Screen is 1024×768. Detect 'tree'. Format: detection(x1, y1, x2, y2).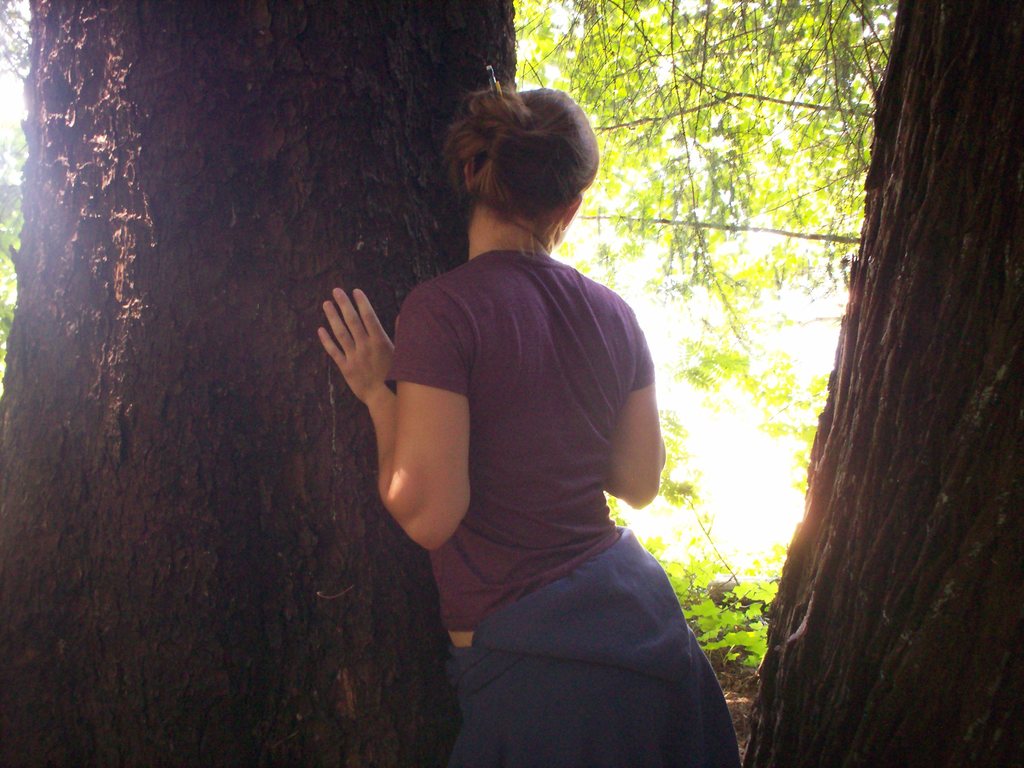
detection(478, 0, 1023, 767).
